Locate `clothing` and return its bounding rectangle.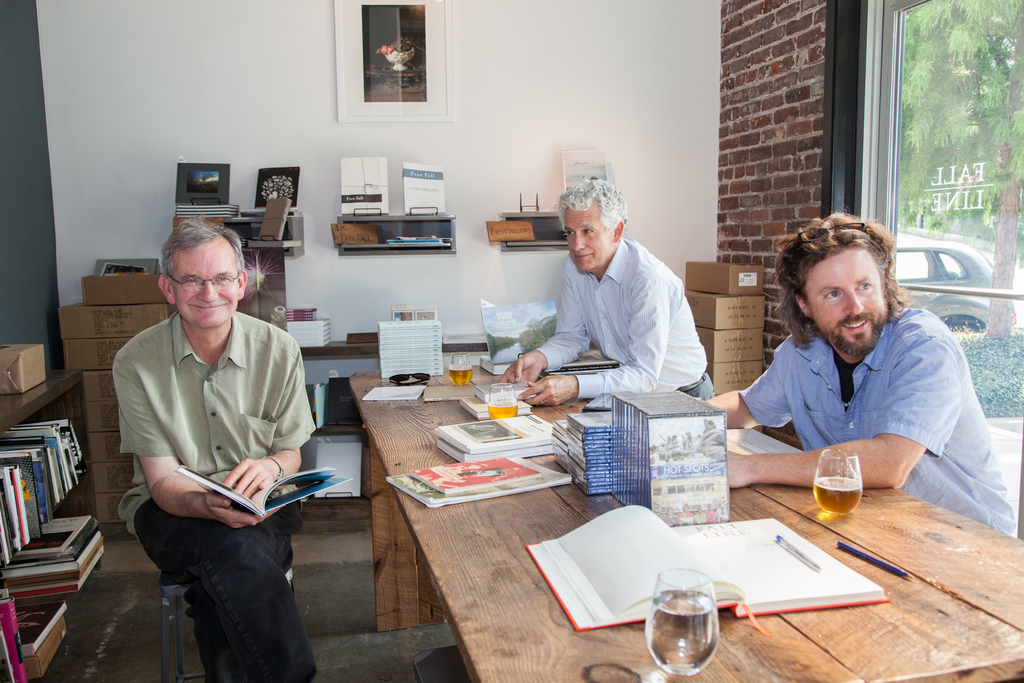
<bbox>735, 304, 1012, 531</bbox>.
